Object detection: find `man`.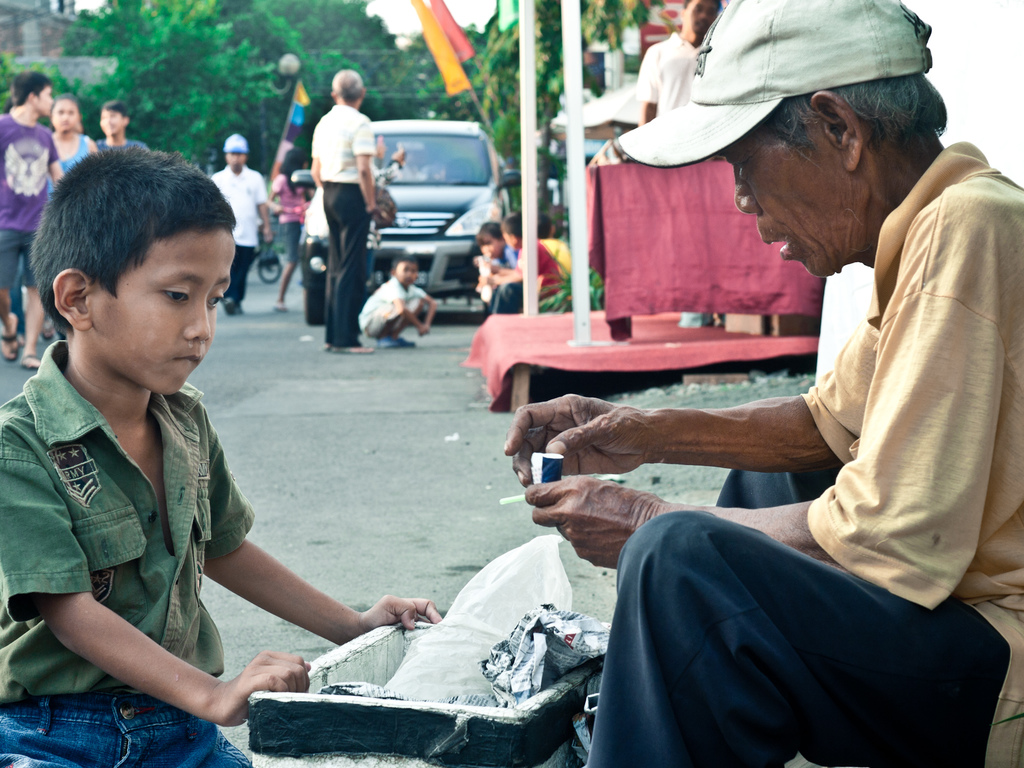
box(207, 135, 274, 314).
